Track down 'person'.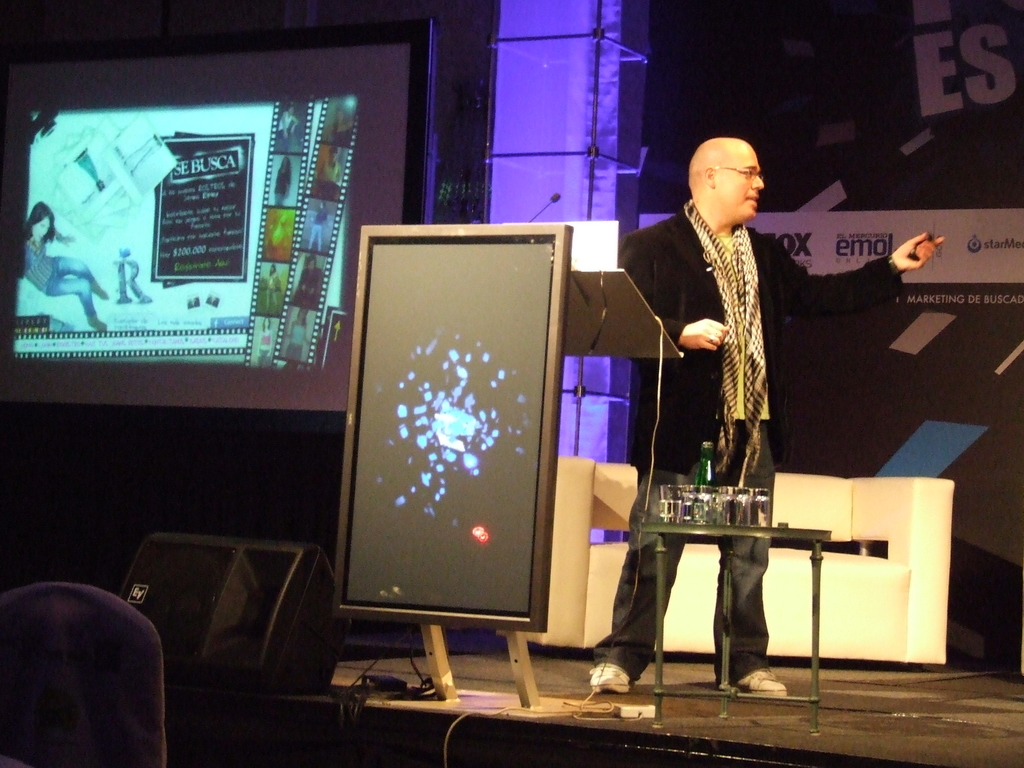
Tracked to 113, 244, 150, 310.
